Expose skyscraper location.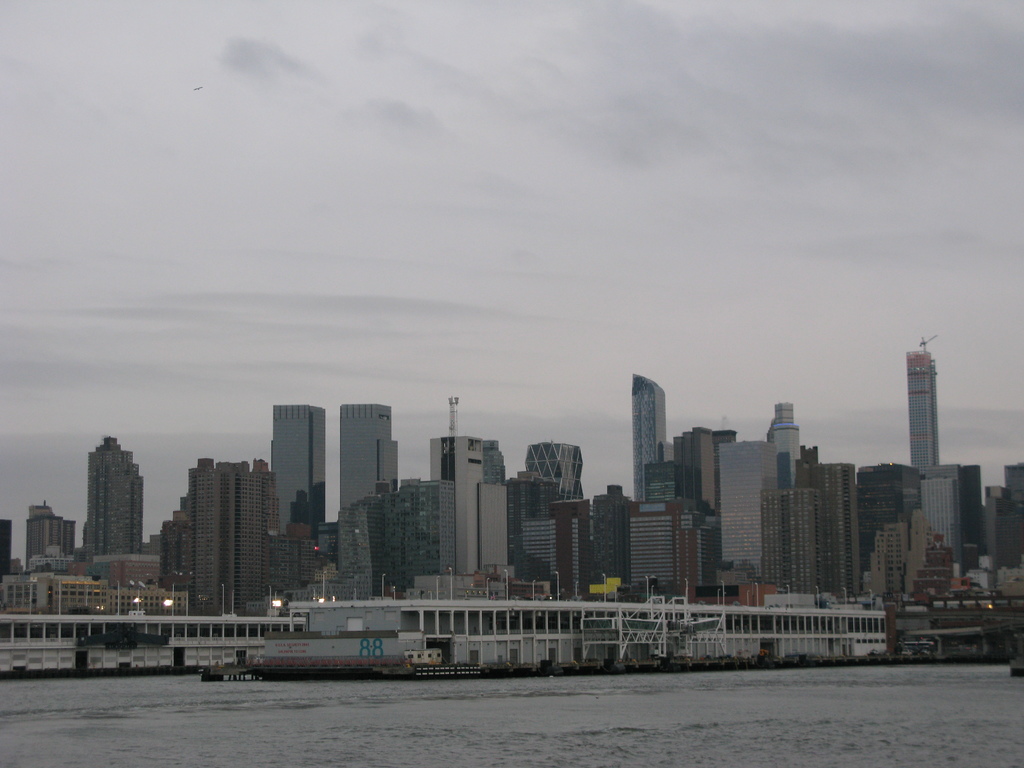
Exposed at left=387, top=478, right=473, bottom=588.
